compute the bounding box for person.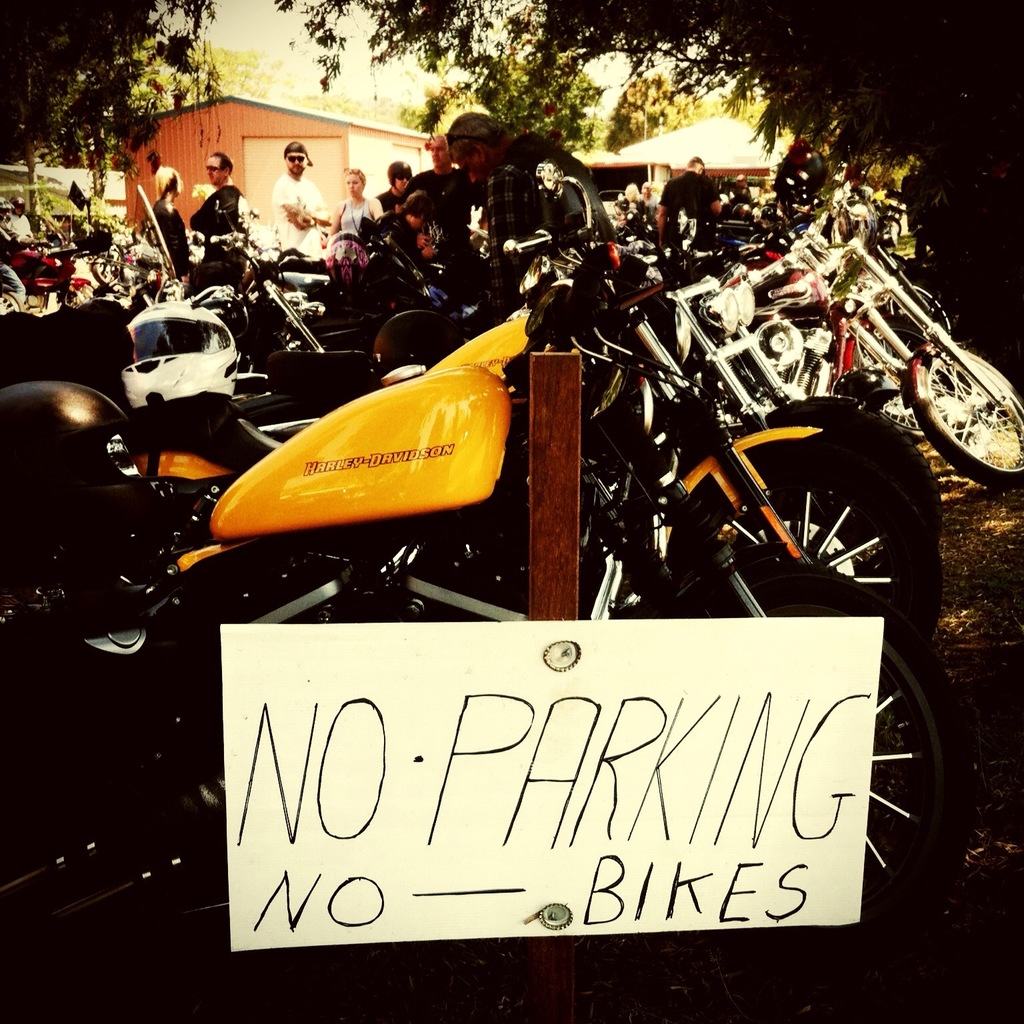
detection(379, 162, 414, 211).
